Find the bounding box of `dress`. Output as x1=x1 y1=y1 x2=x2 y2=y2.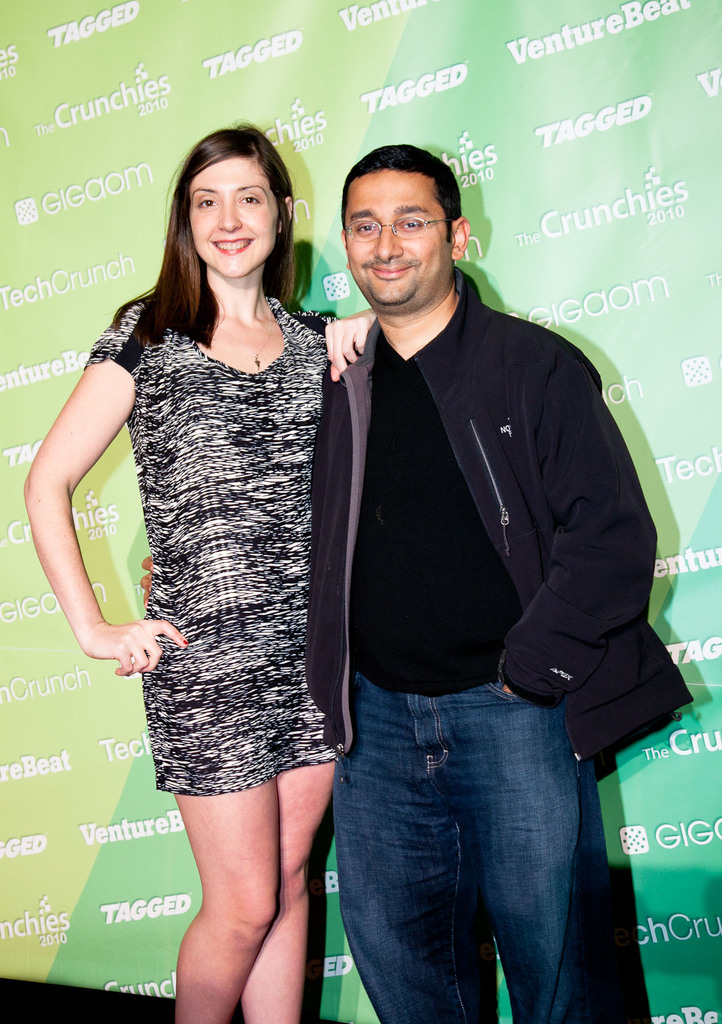
x1=84 y1=295 x2=341 y2=796.
